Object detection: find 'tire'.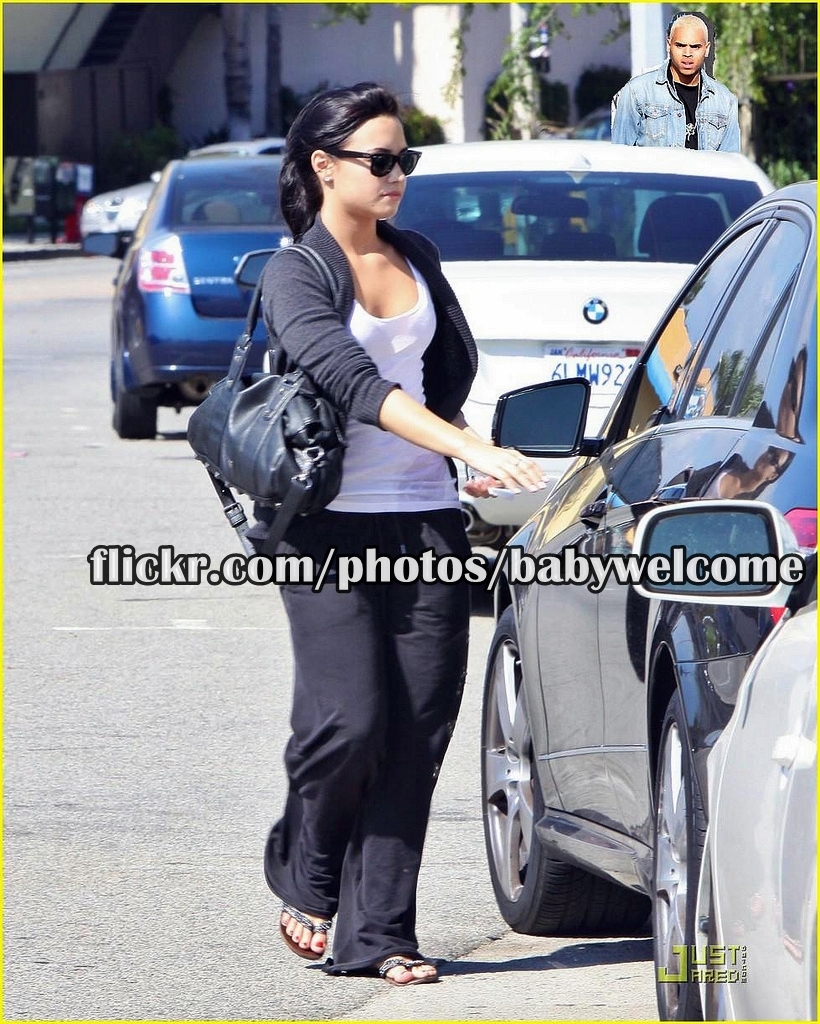
bbox(653, 678, 732, 1023).
